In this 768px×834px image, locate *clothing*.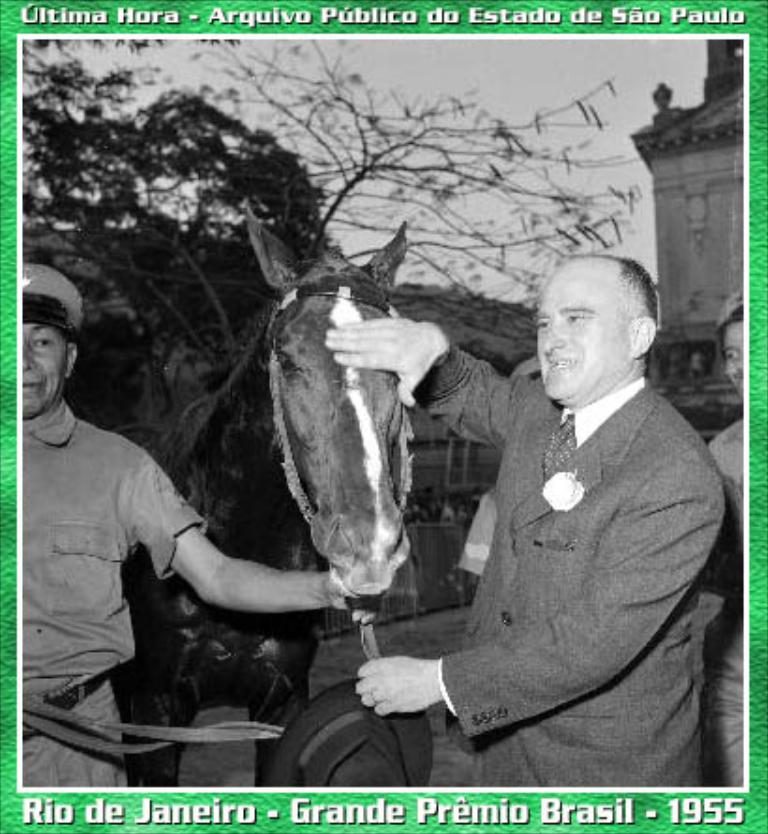
Bounding box: select_region(710, 416, 740, 791).
